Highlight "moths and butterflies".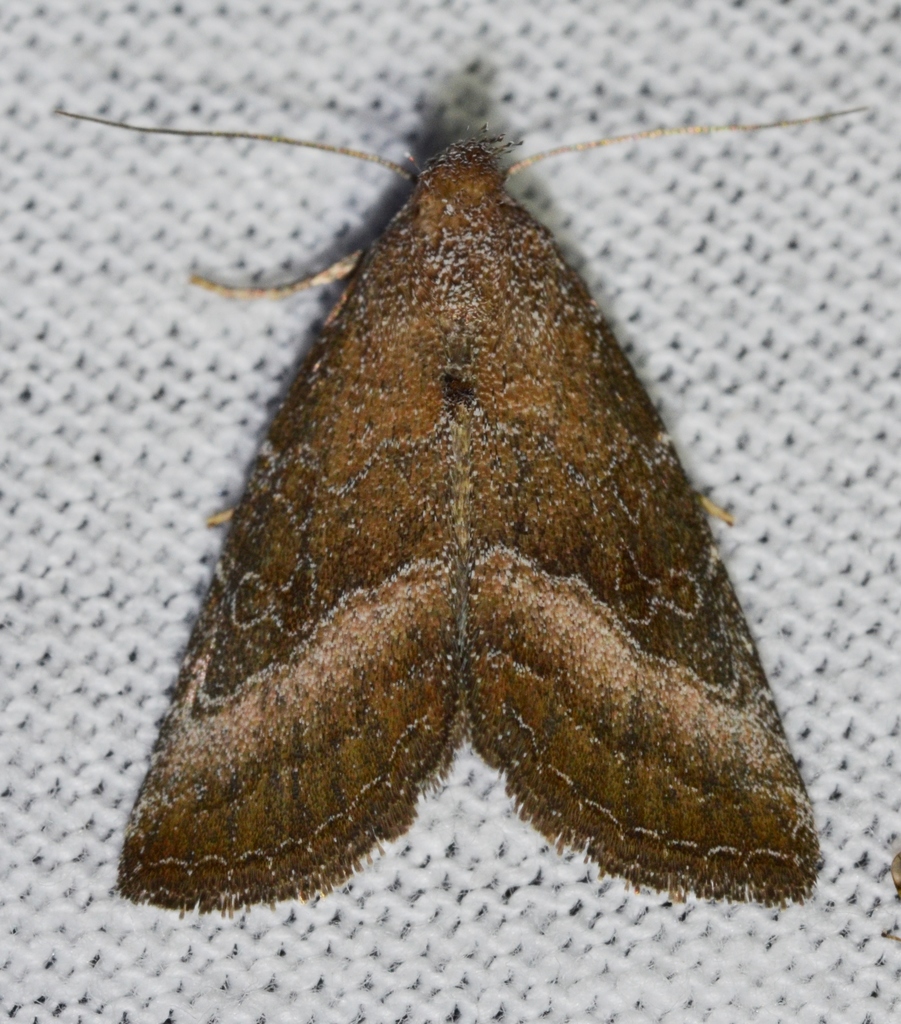
Highlighted region: x1=52 y1=108 x2=860 y2=918.
